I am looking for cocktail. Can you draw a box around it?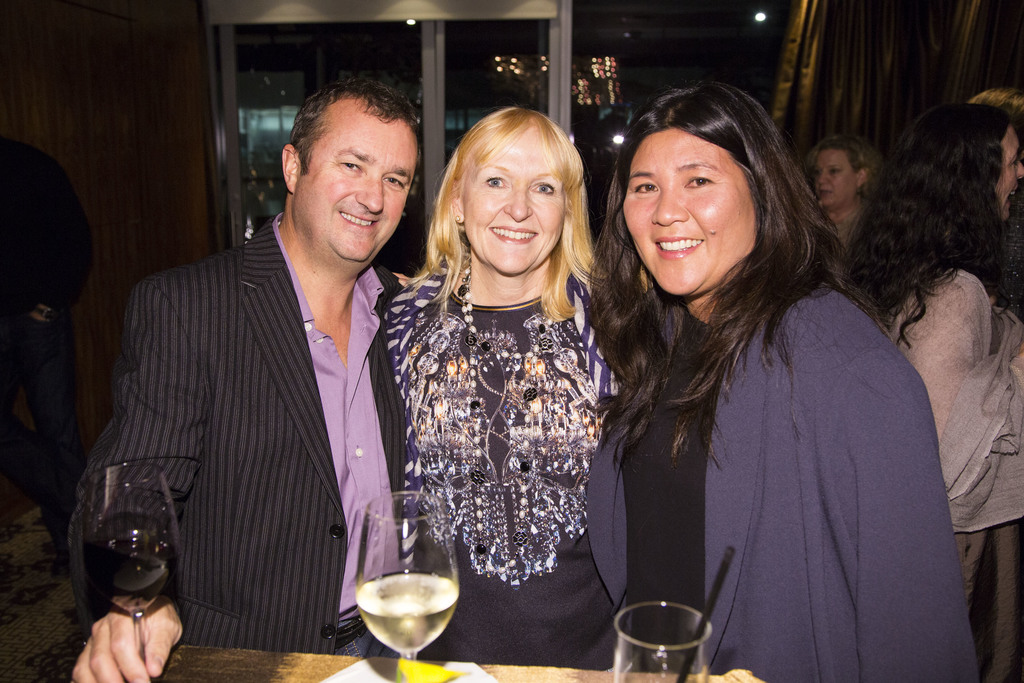
Sure, the bounding box is [left=346, top=478, right=463, bottom=661].
